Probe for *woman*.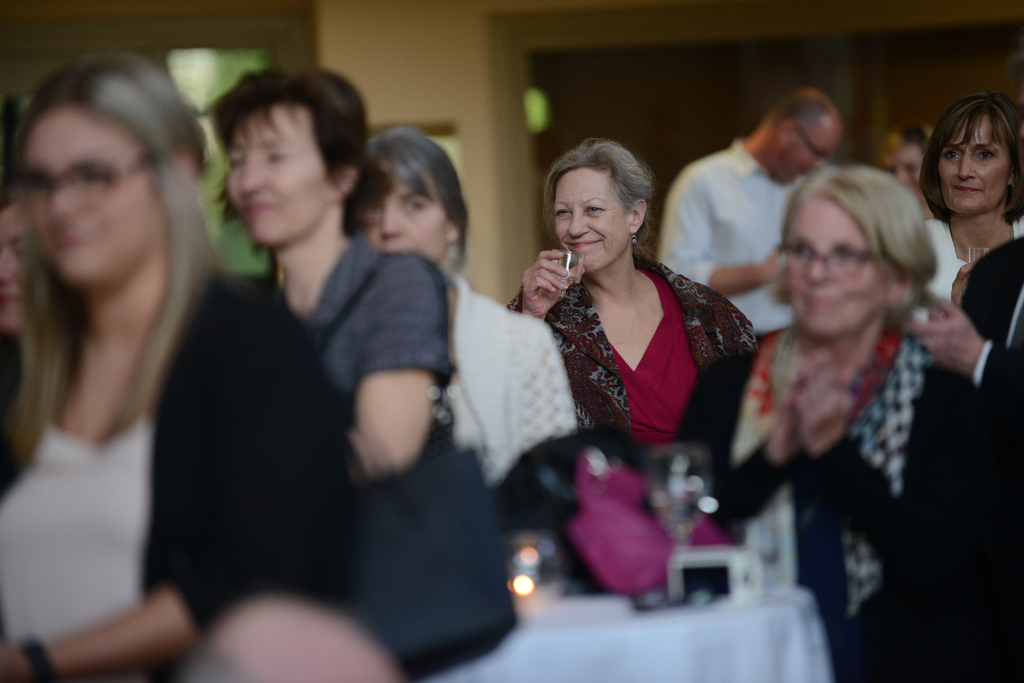
Probe result: (655, 167, 1009, 681).
